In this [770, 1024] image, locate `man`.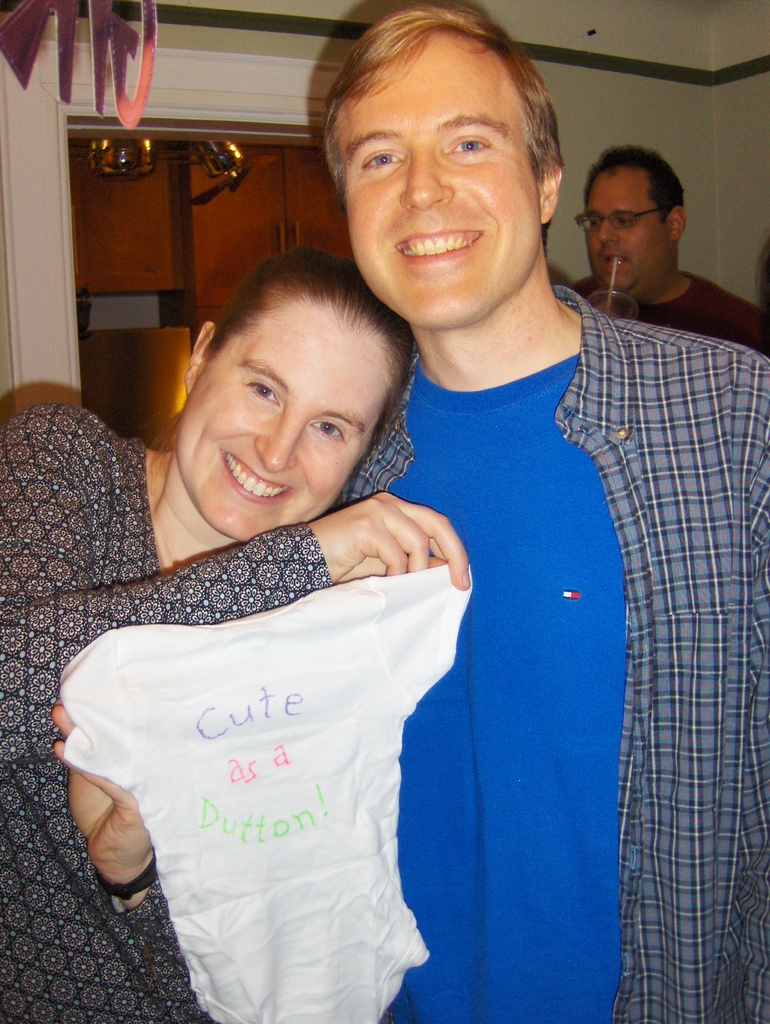
Bounding box: bbox=(331, 10, 769, 1023).
